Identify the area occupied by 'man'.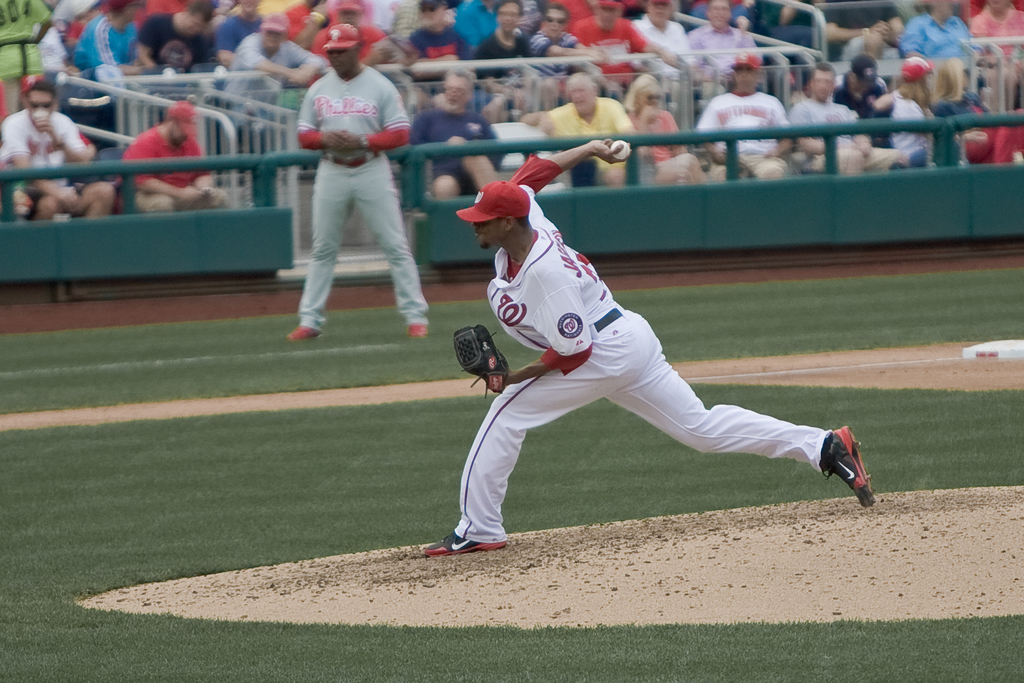
Area: [477,0,545,78].
